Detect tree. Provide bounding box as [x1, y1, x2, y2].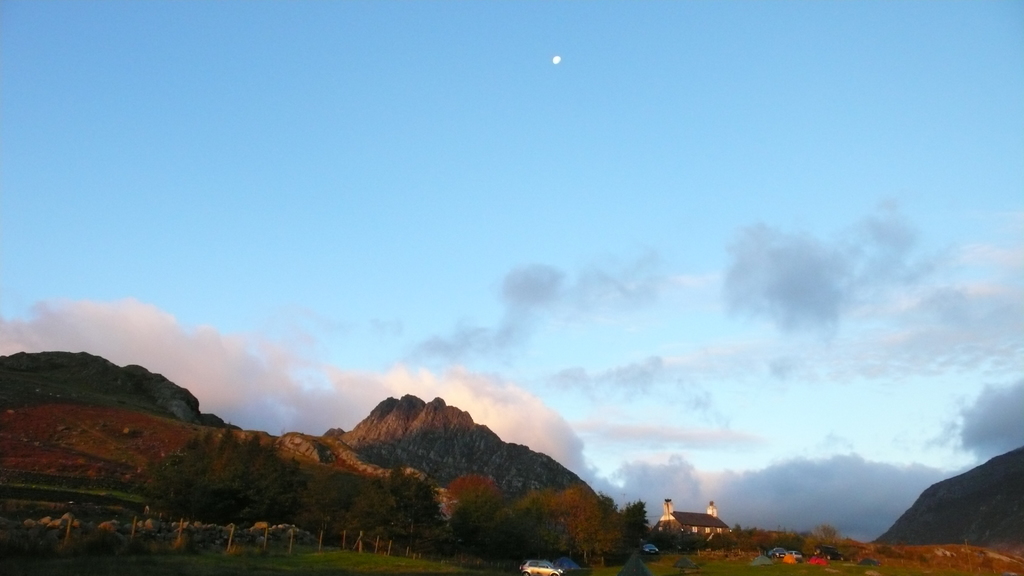
[440, 472, 495, 538].
